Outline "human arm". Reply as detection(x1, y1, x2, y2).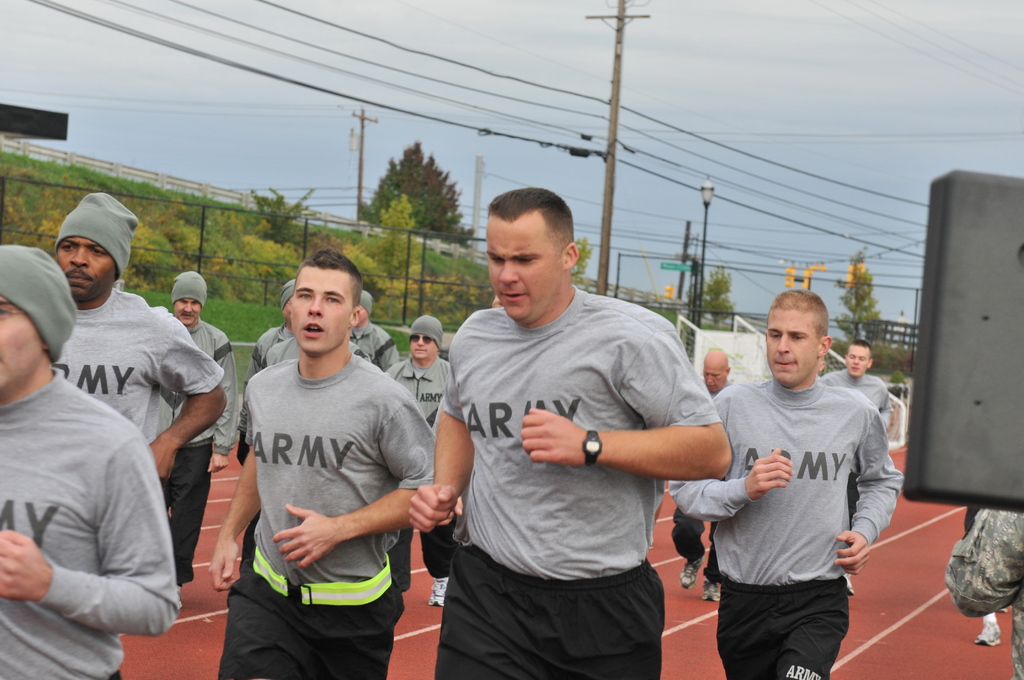
detection(0, 440, 182, 635).
